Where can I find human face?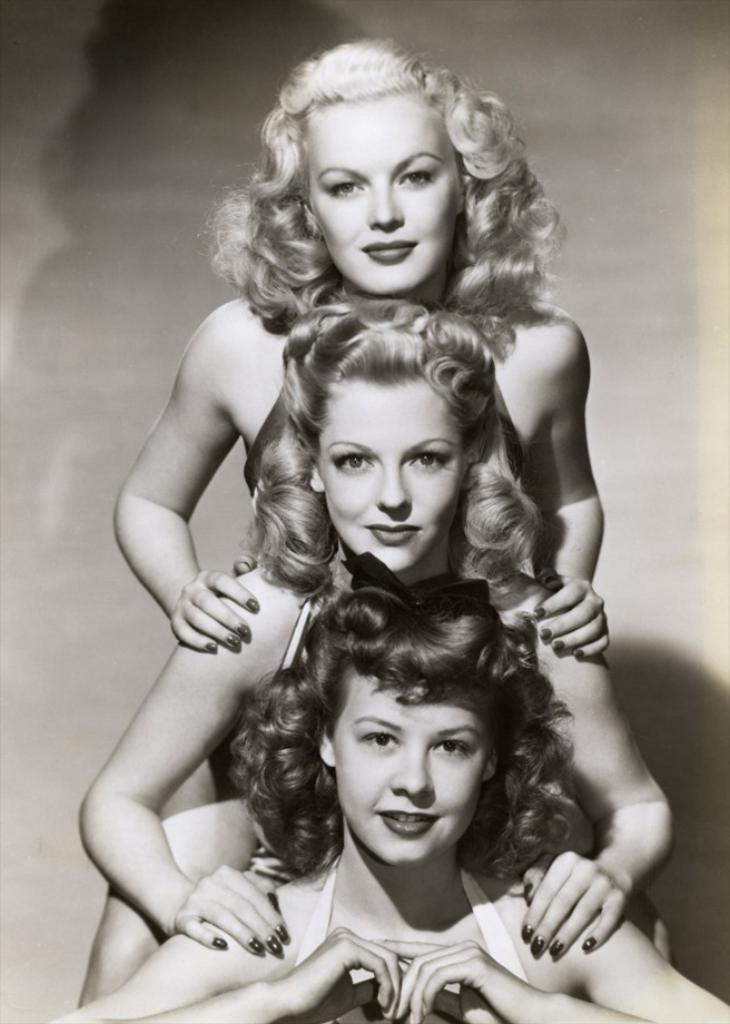
You can find it at [x1=333, y1=669, x2=493, y2=866].
